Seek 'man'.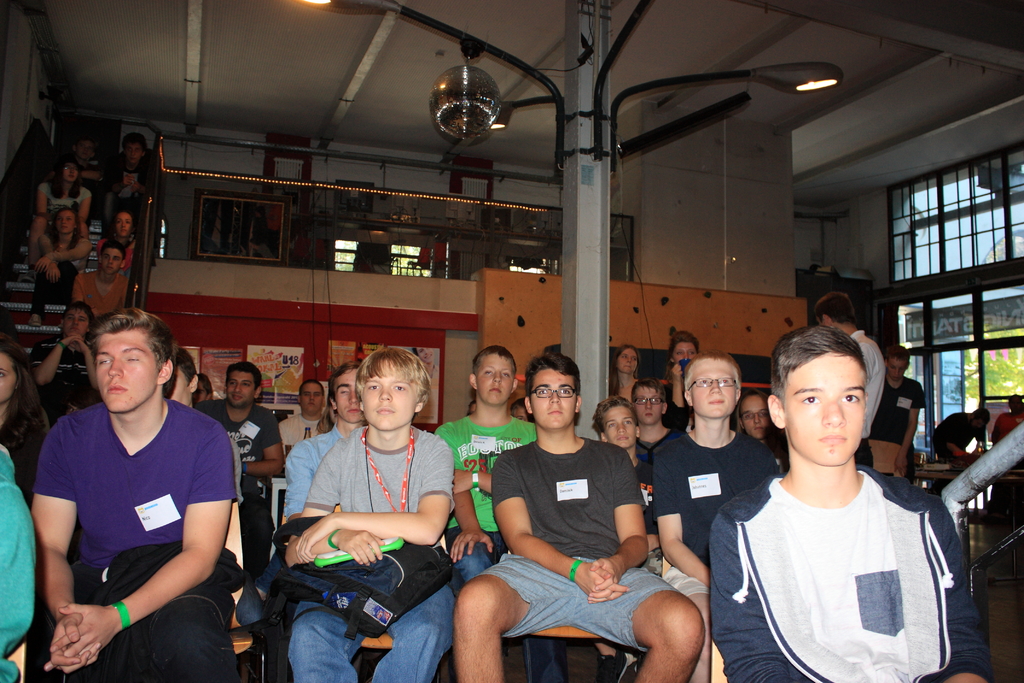
locate(193, 353, 279, 577).
